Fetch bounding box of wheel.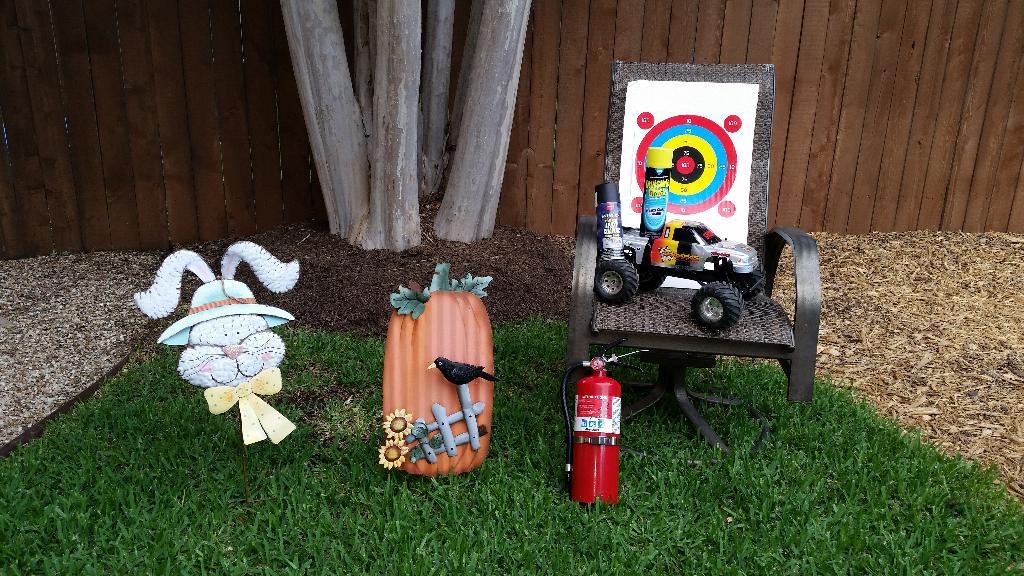
Bbox: 685/275/765/336.
